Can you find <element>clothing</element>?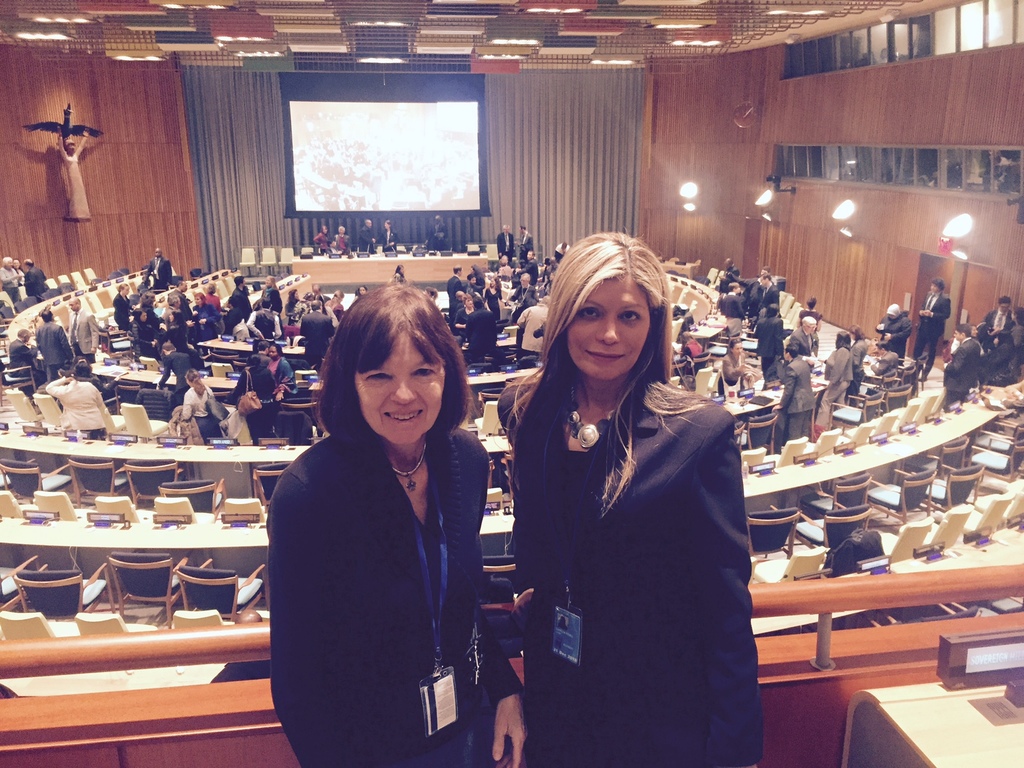
Yes, bounding box: {"left": 785, "top": 324, "right": 812, "bottom": 357}.
